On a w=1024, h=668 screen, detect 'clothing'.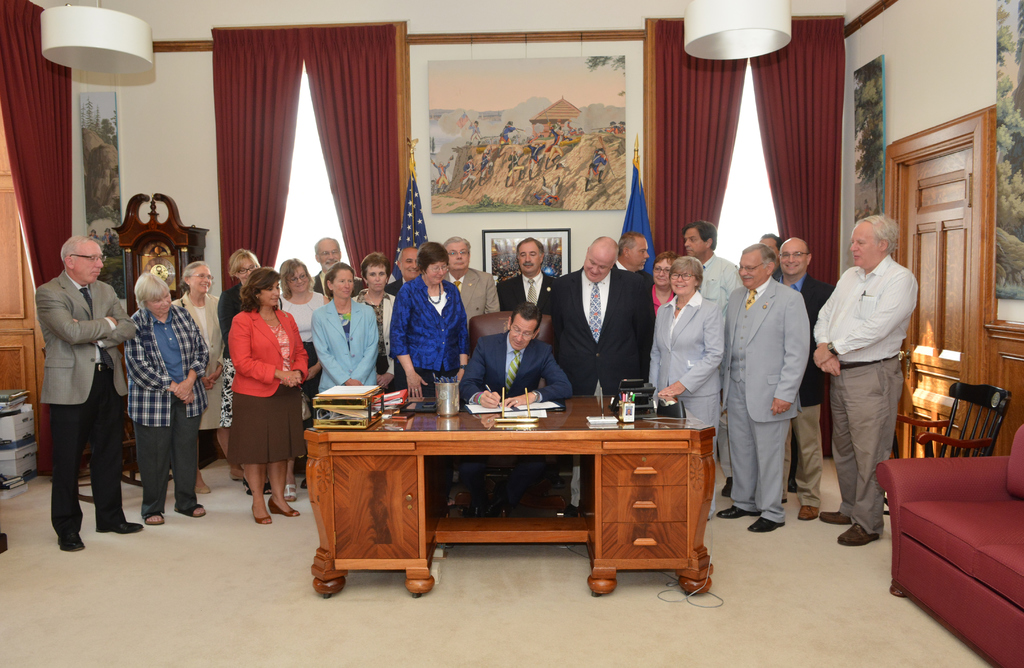
rect(436, 266, 500, 376).
